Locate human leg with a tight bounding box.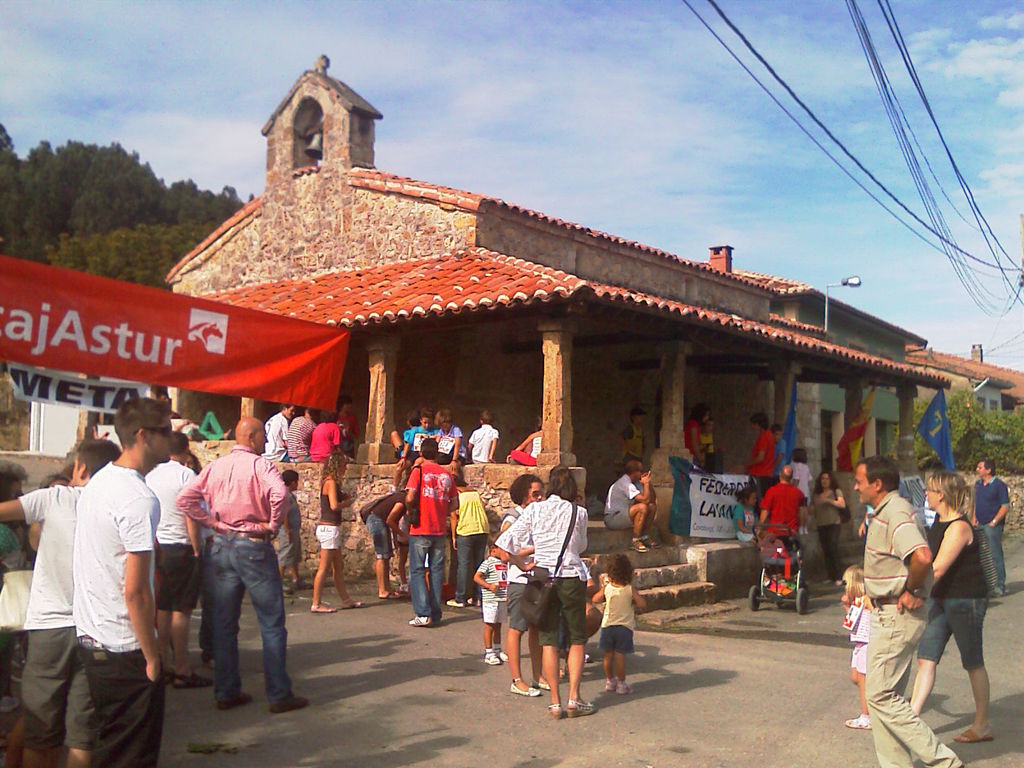
BBox(156, 605, 180, 680).
